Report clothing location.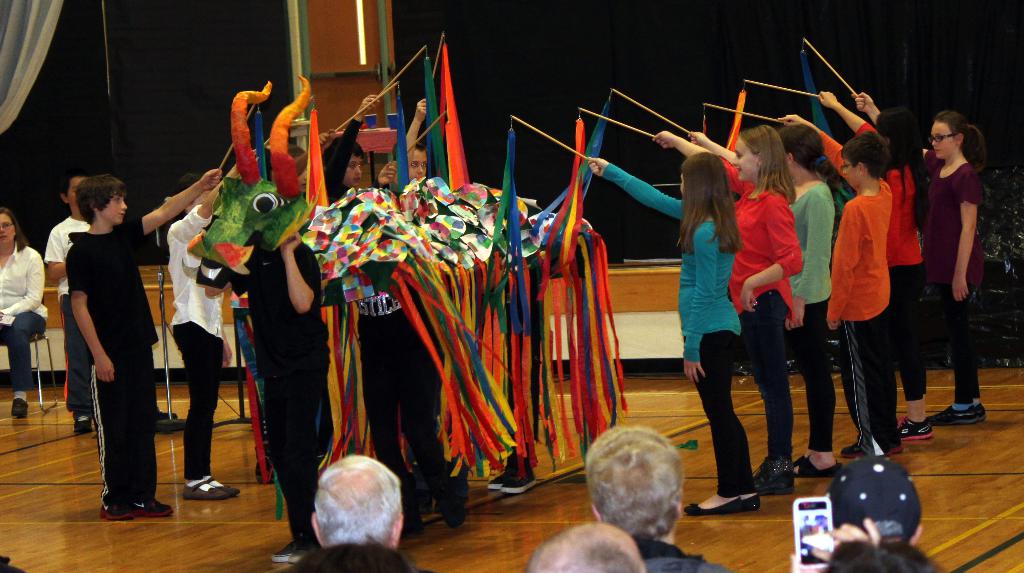
Report: bbox=(803, 176, 824, 452).
